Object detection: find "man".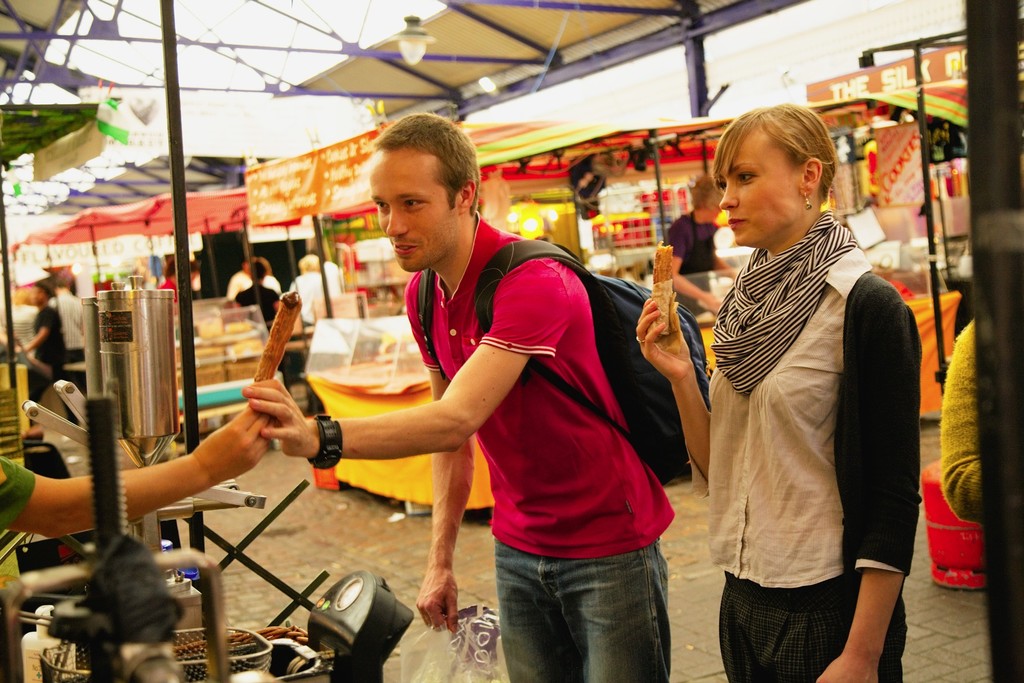
locate(662, 176, 741, 323).
